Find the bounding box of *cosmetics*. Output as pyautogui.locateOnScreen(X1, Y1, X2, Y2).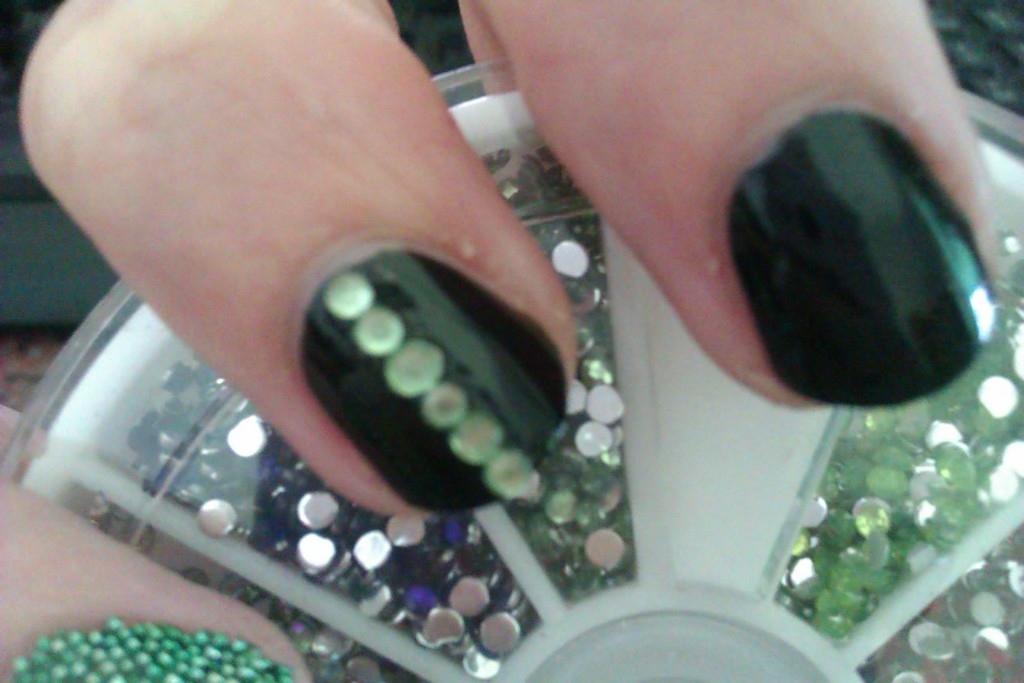
pyautogui.locateOnScreen(292, 242, 574, 508).
